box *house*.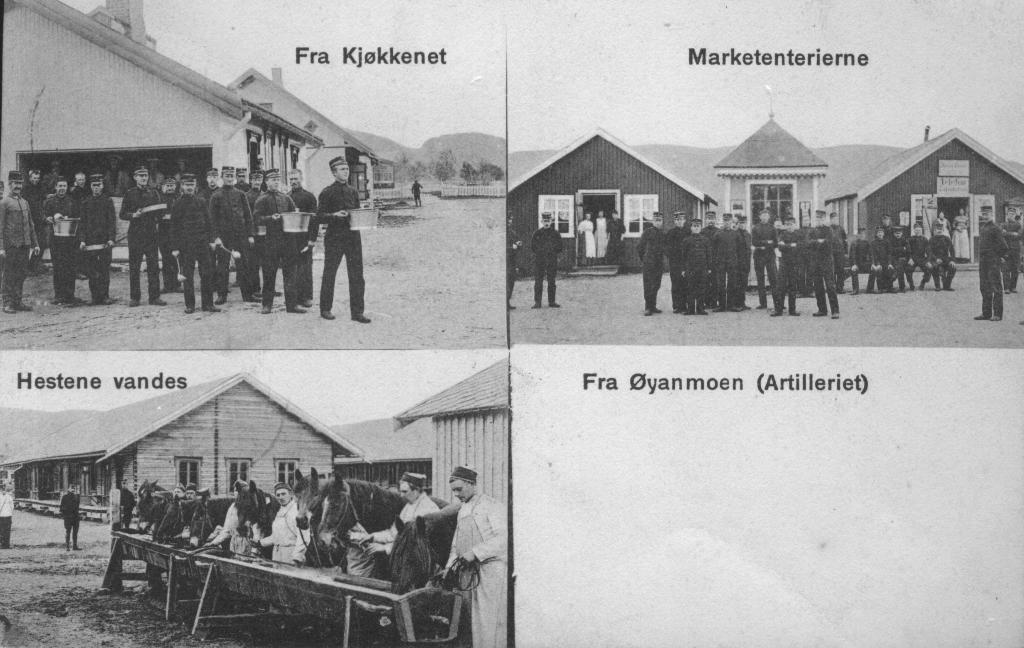
(x1=821, y1=125, x2=1023, y2=271).
